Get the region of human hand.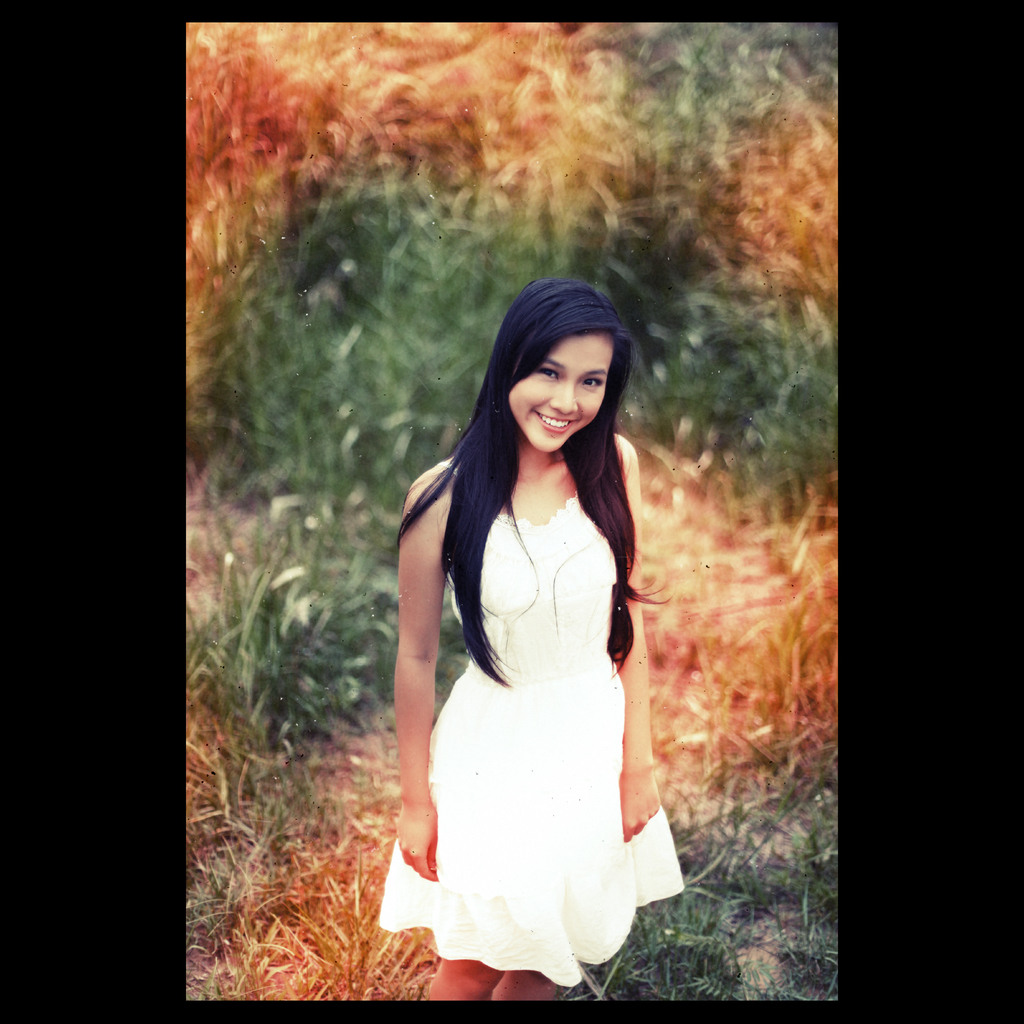
box(396, 809, 437, 879).
